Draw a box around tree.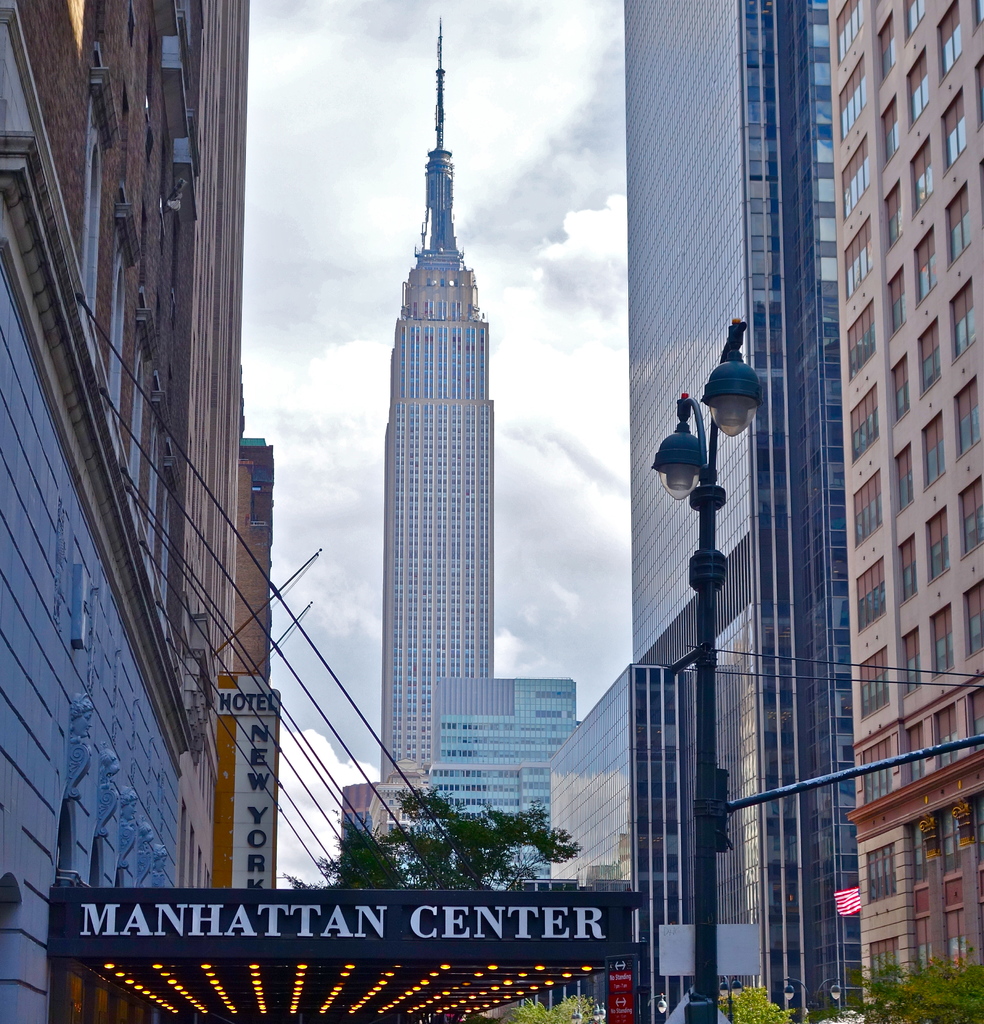
detection(855, 954, 983, 1023).
